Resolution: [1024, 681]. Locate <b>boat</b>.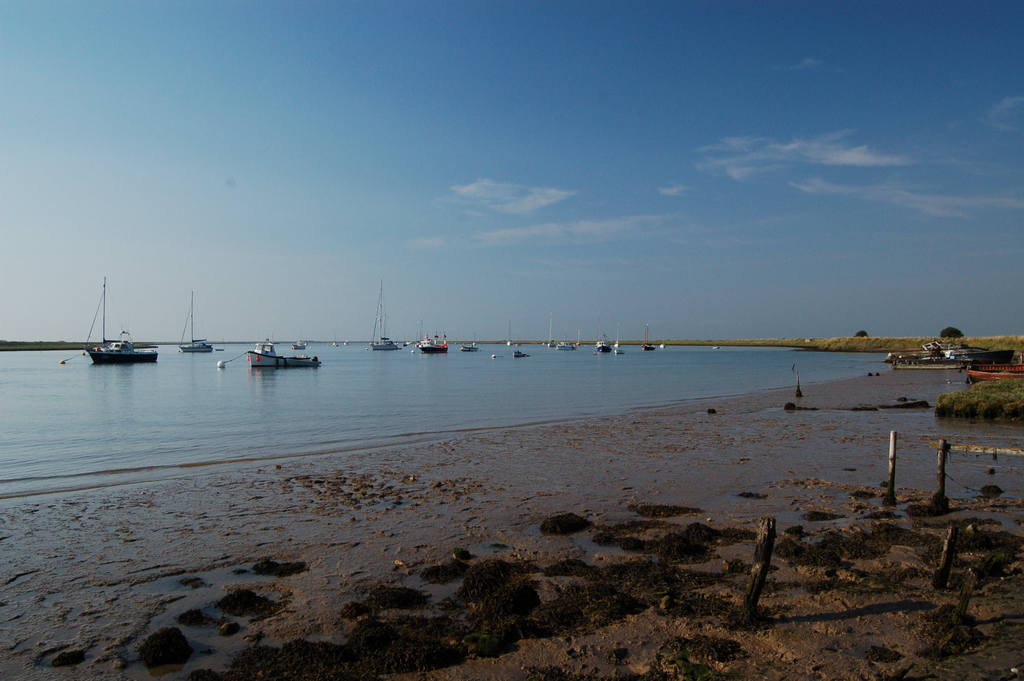
select_region(505, 323, 513, 348).
